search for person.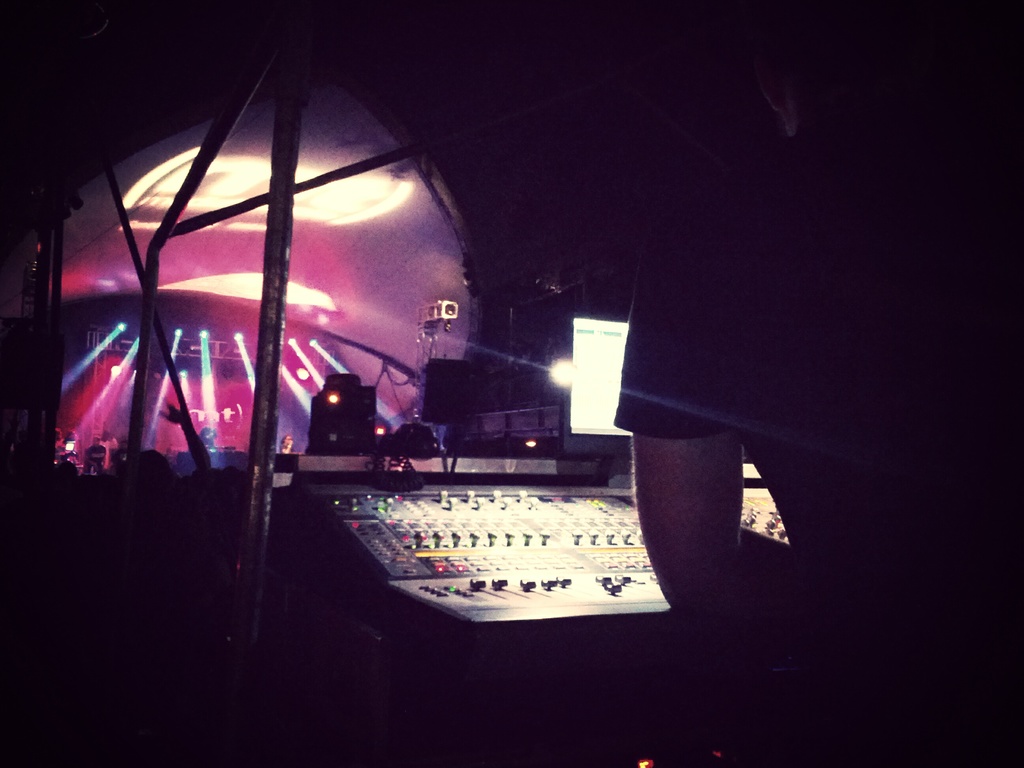
Found at BBox(203, 416, 219, 449).
